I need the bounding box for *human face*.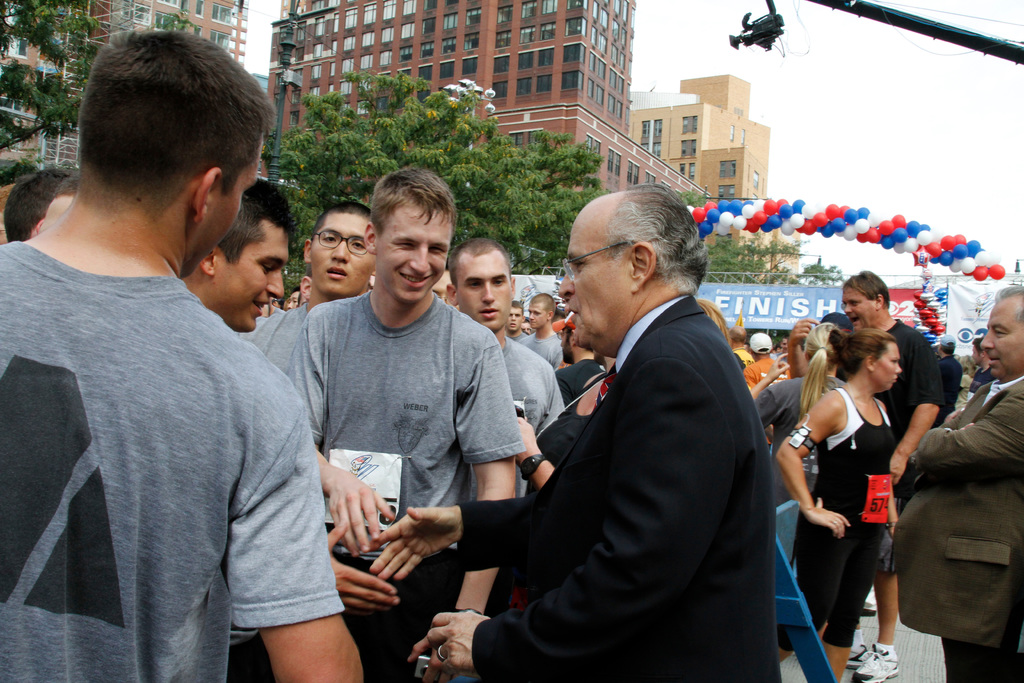
Here it is: 460,251,514,332.
